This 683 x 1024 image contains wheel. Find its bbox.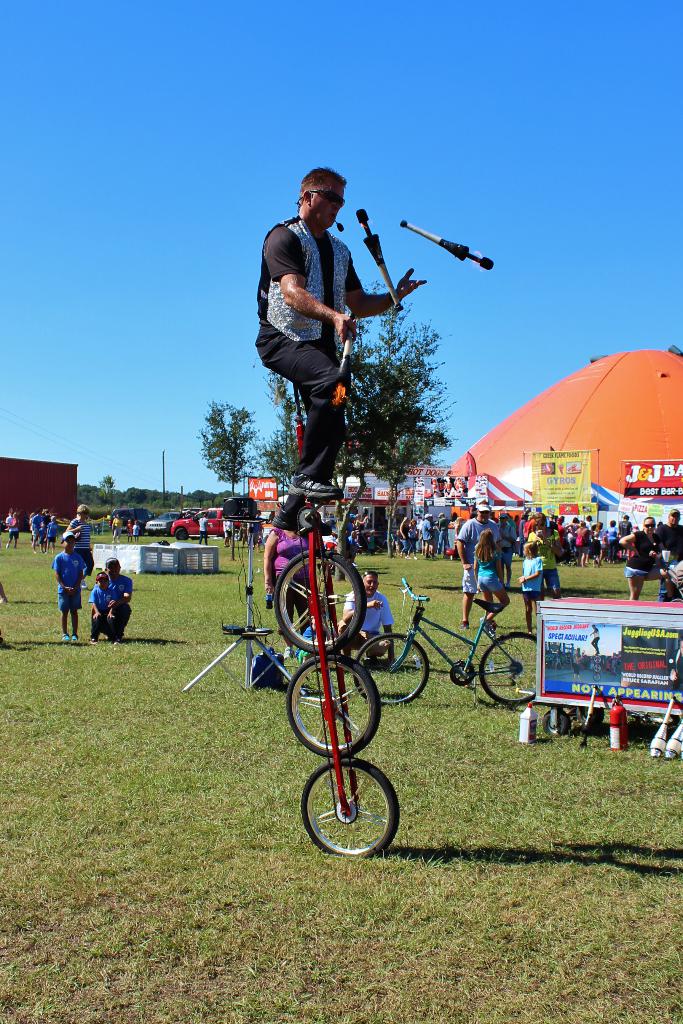
[x1=541, y1=710, x2=574, y2=739].
